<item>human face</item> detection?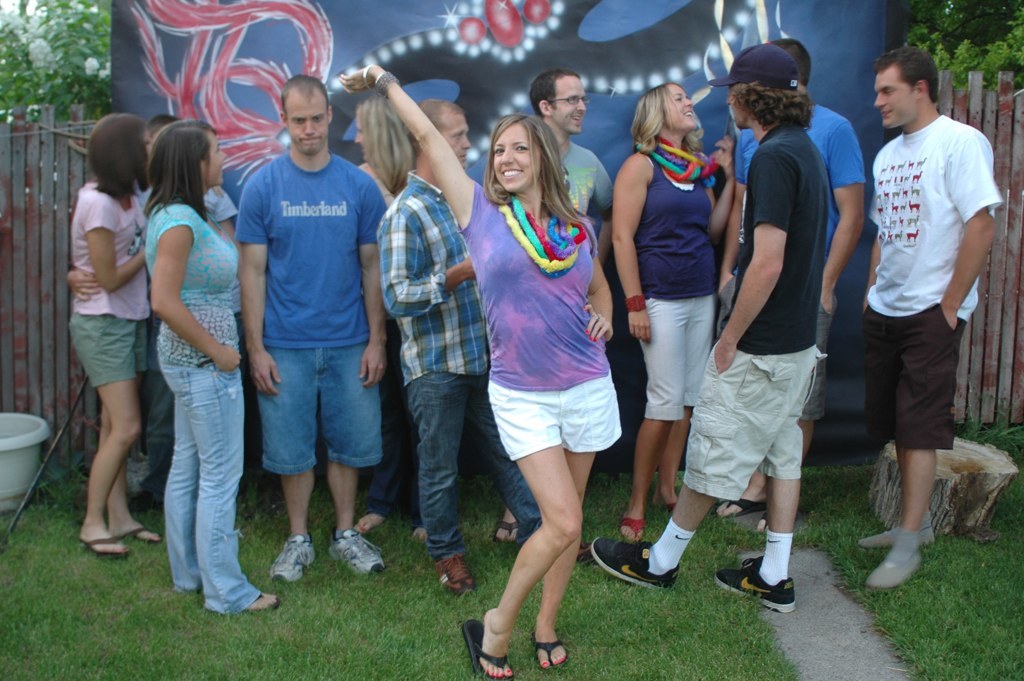
<bbox>286, 102, 328, 158</bbox>
